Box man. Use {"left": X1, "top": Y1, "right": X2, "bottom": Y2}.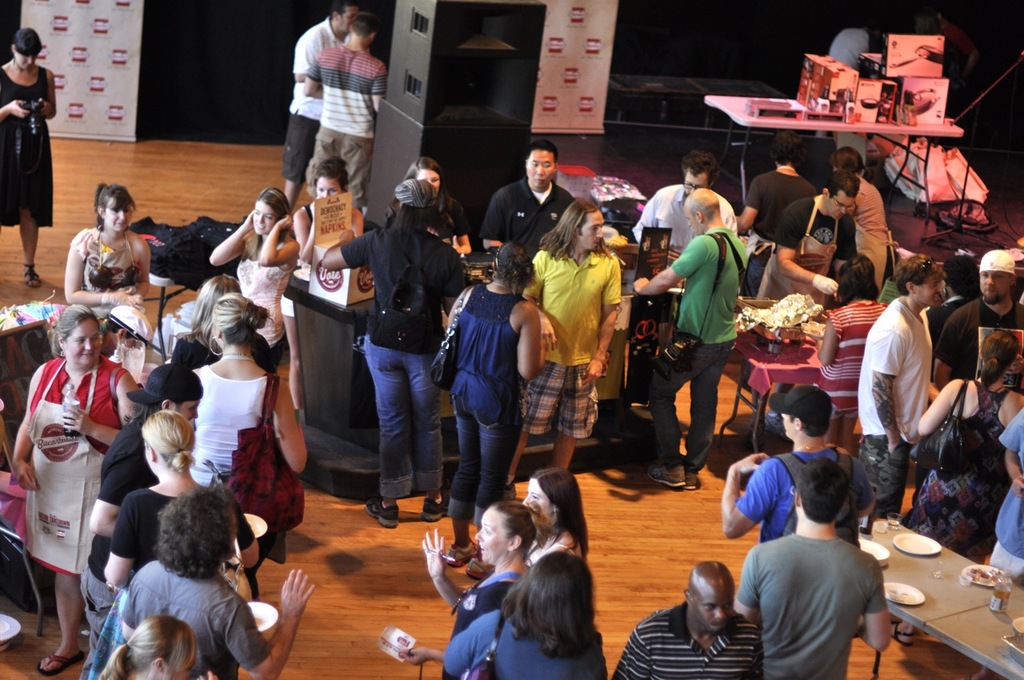
{"left": 294, "top": 12, "right": 387, "bottom": 213}.
